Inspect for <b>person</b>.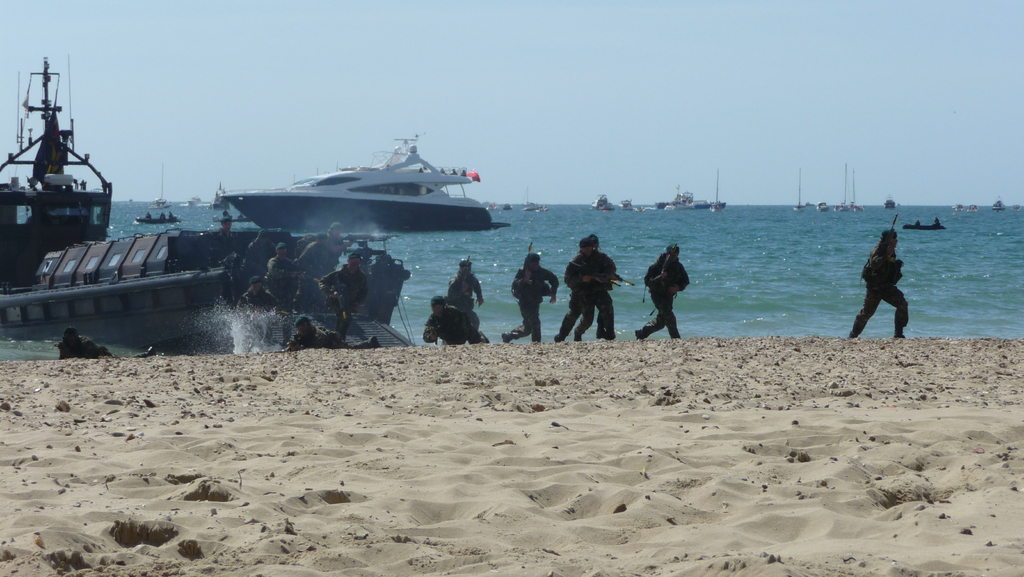
Inspection: l=58, t=324, r=109, b=359.
